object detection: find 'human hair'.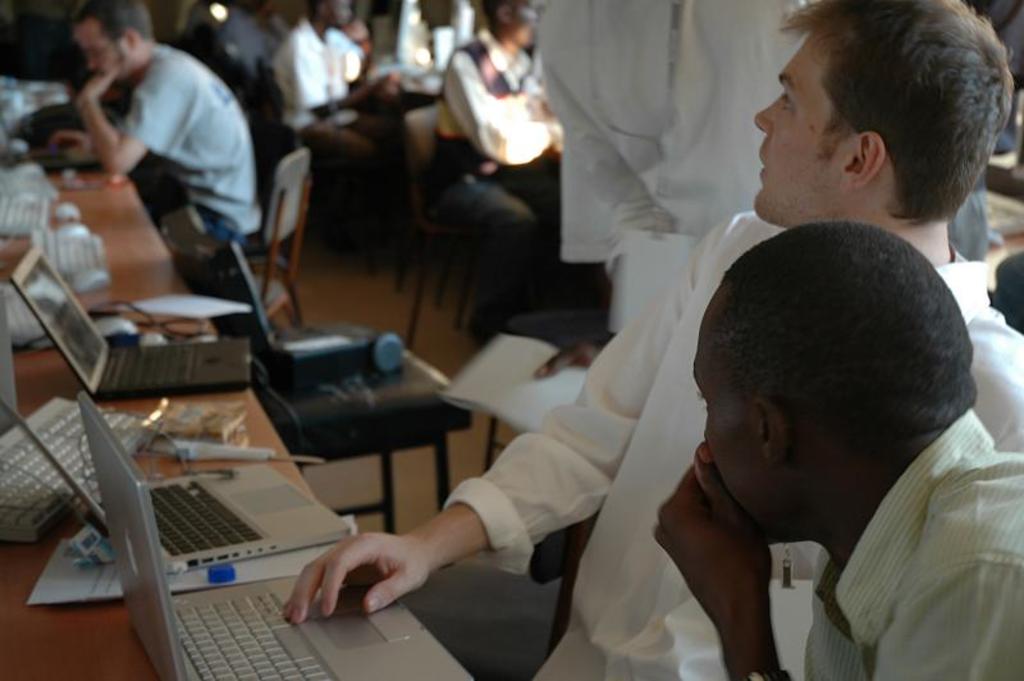
rect(700, 211, 988, 416).
